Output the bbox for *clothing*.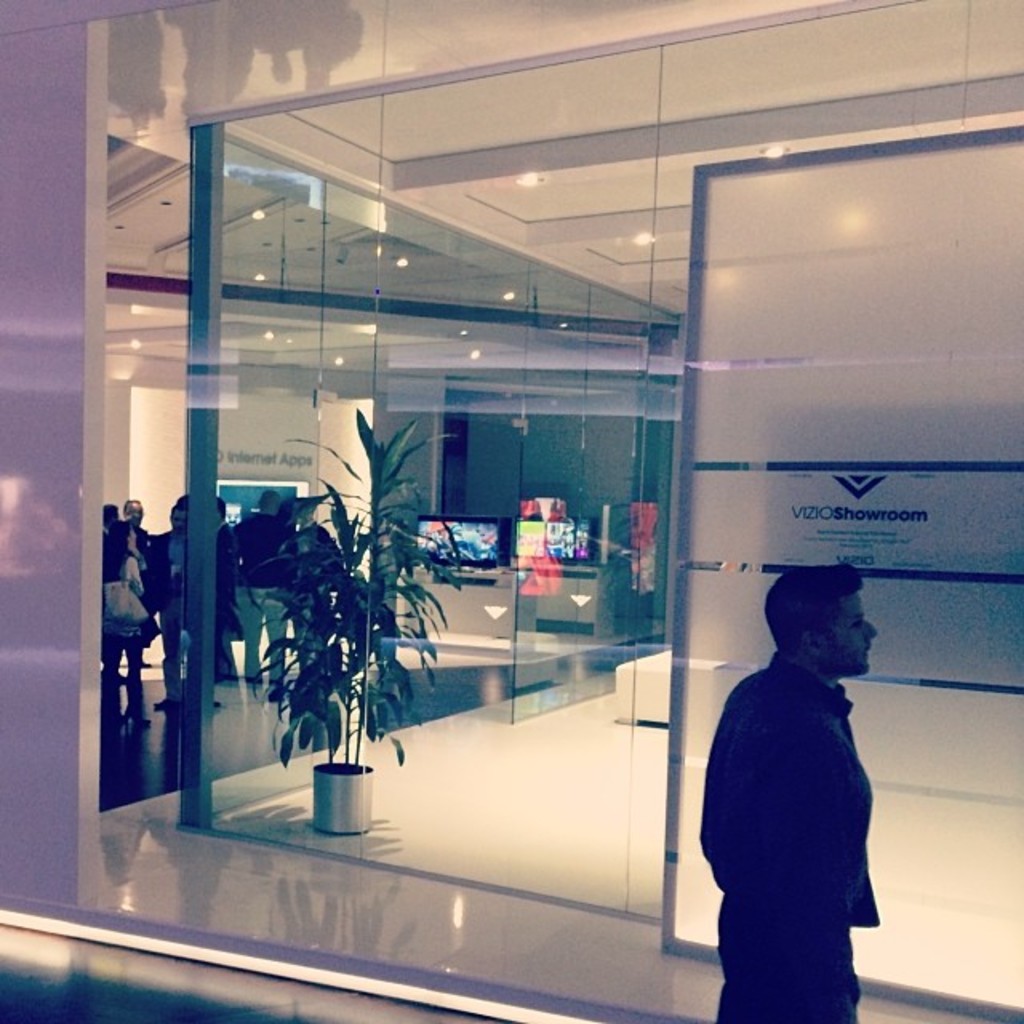
<box>245,507,286,685</box>.
